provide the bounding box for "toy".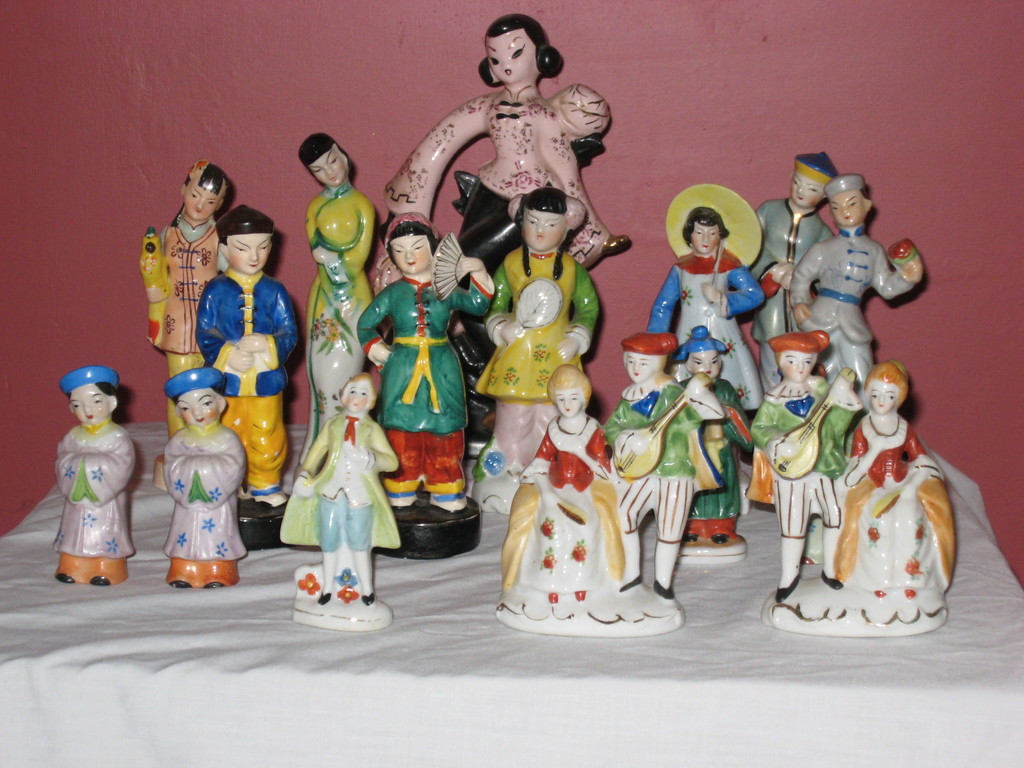
pyautogui.locateOnScreen(790, 172, 921, 463).
